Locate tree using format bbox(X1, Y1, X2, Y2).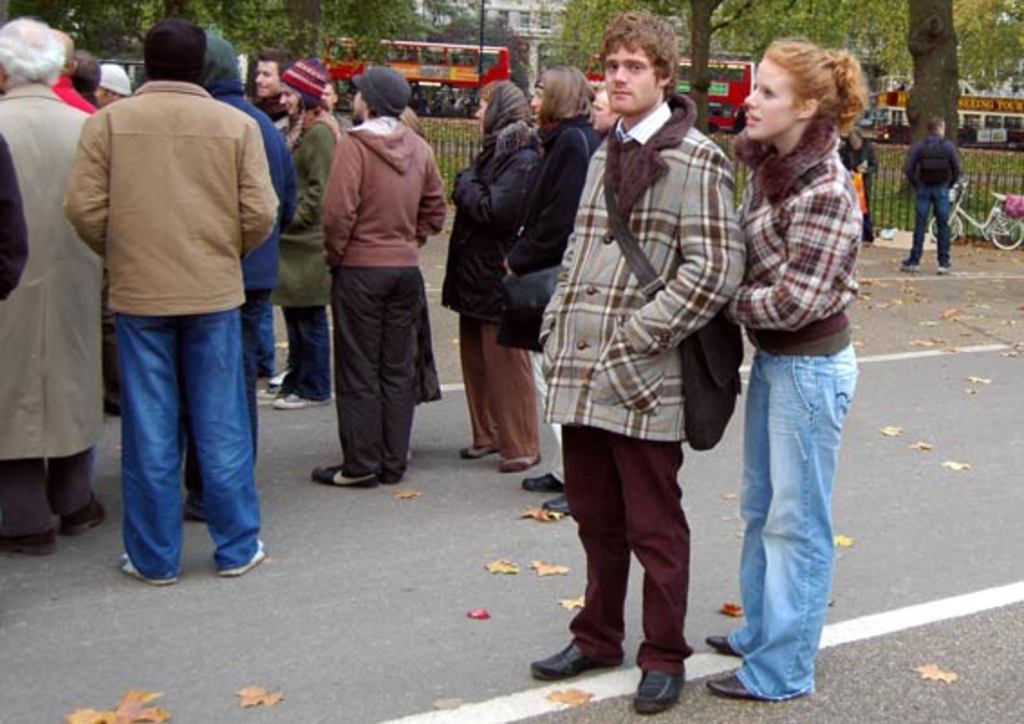
bbox(907, 0, 968, 144).
